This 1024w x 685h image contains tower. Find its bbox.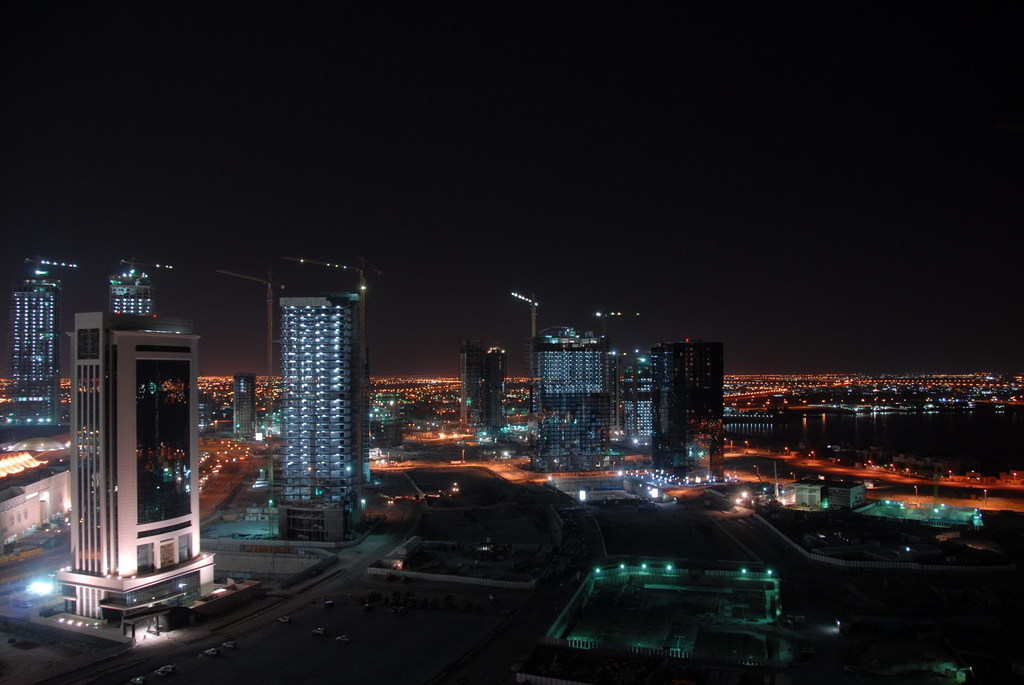
region(10, 255, 76, 442).
